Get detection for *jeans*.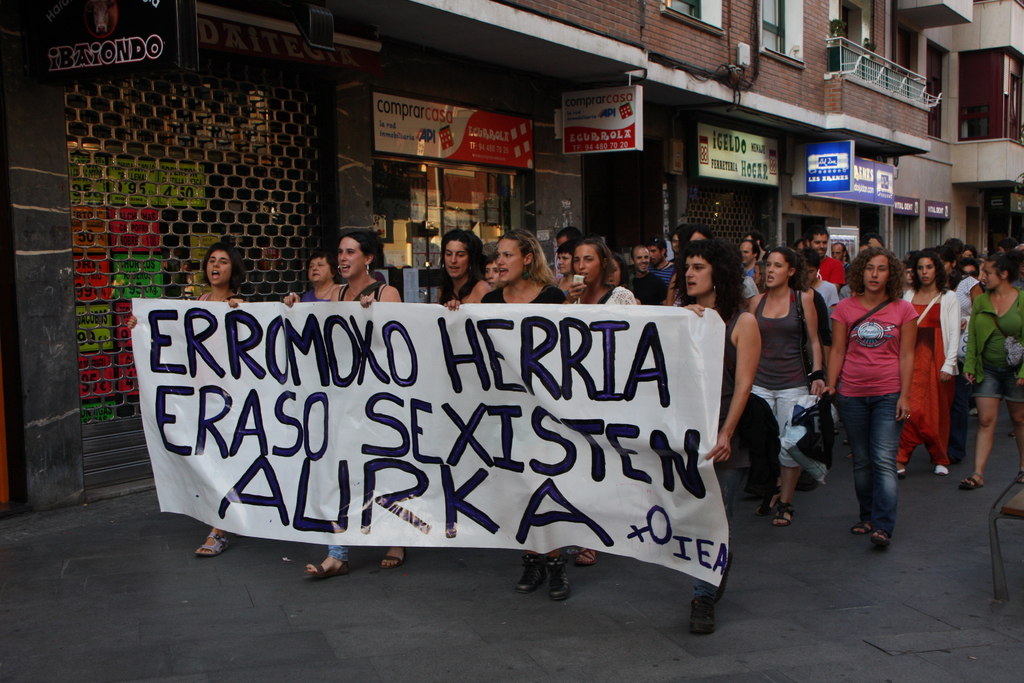
Detection: select_region(326, 544, 351, 558).
